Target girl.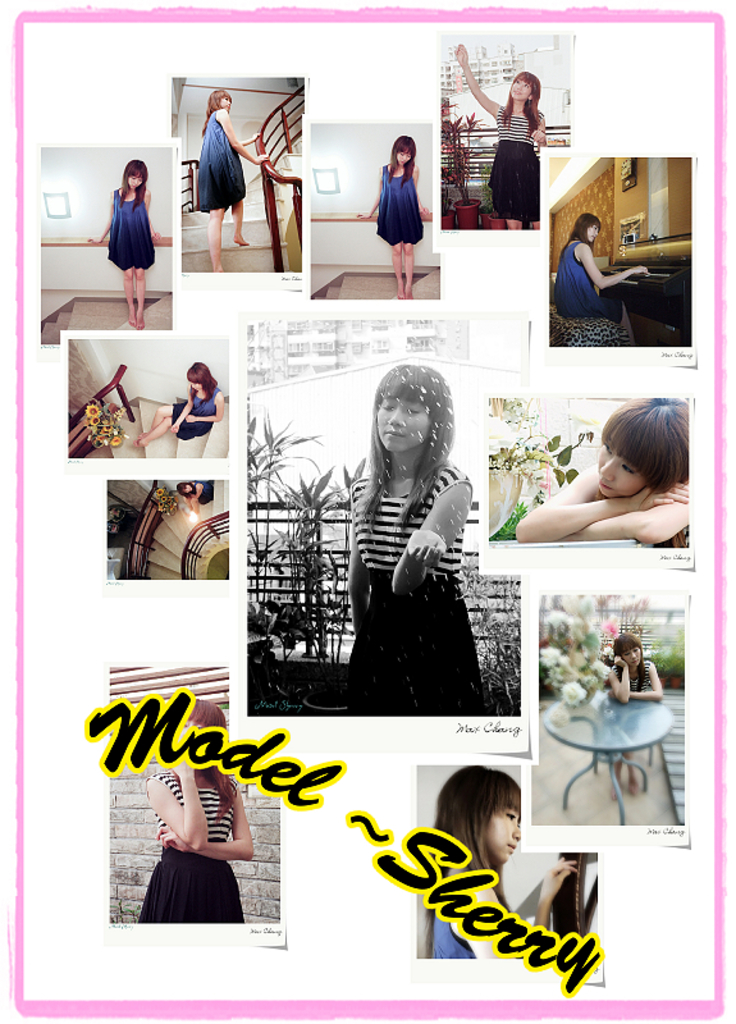
Target region: bbox(87, 151, 163, 328).
